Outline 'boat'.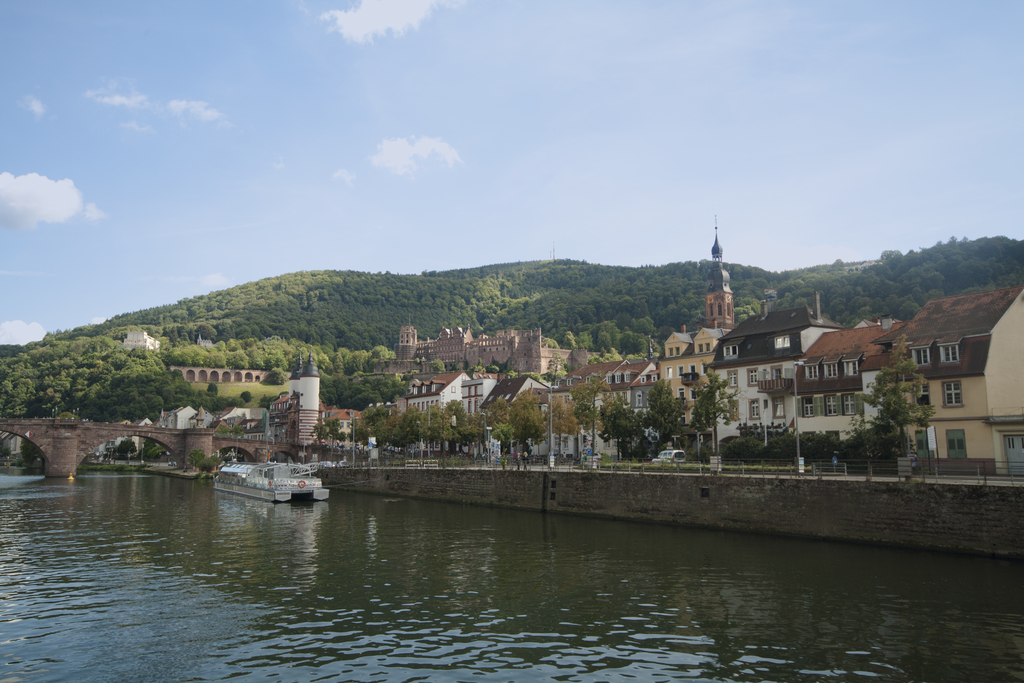
Outline: box(213, 457, 328, 510).
